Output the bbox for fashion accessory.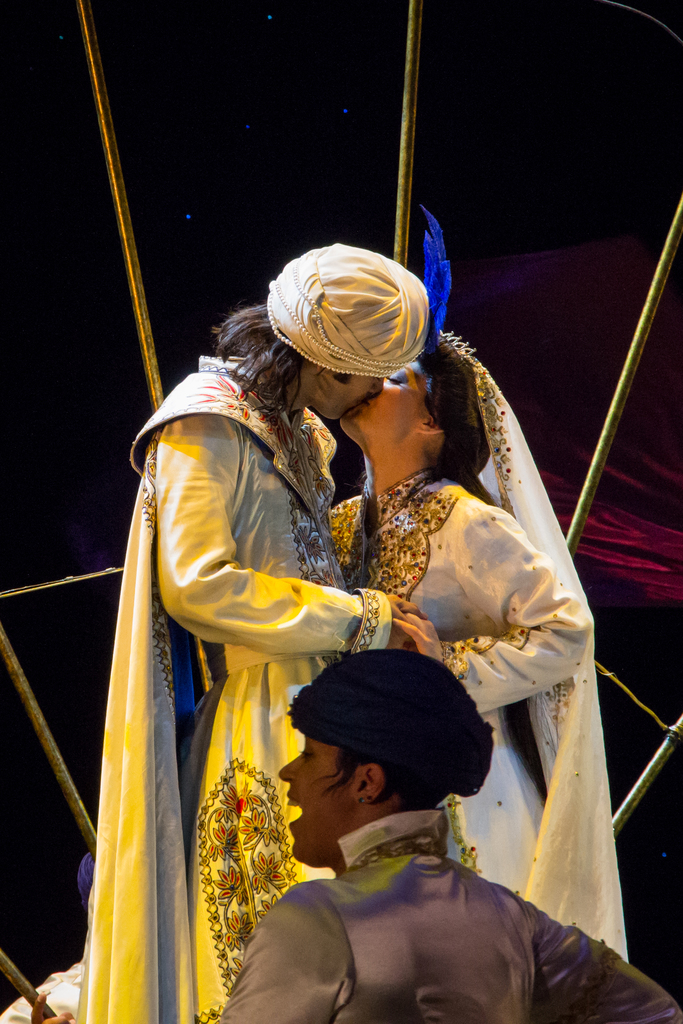
283, 651, 493, 797.
